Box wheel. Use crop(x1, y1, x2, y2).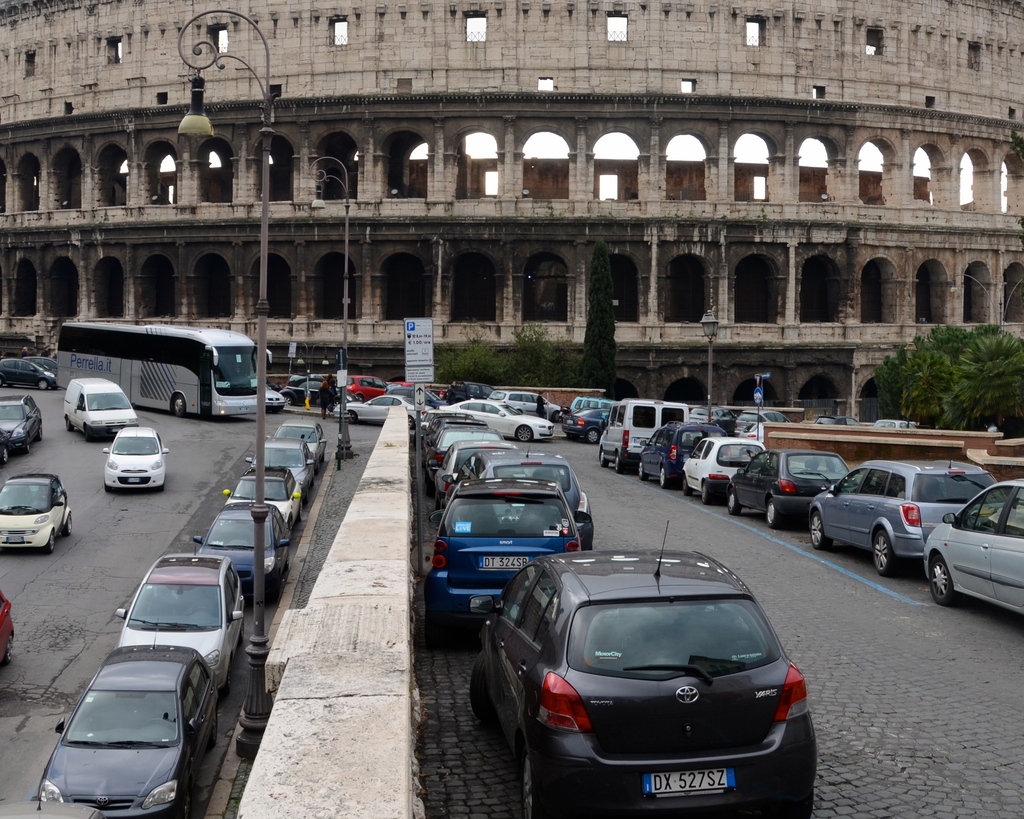
crop(875, 530, 899, 574).
